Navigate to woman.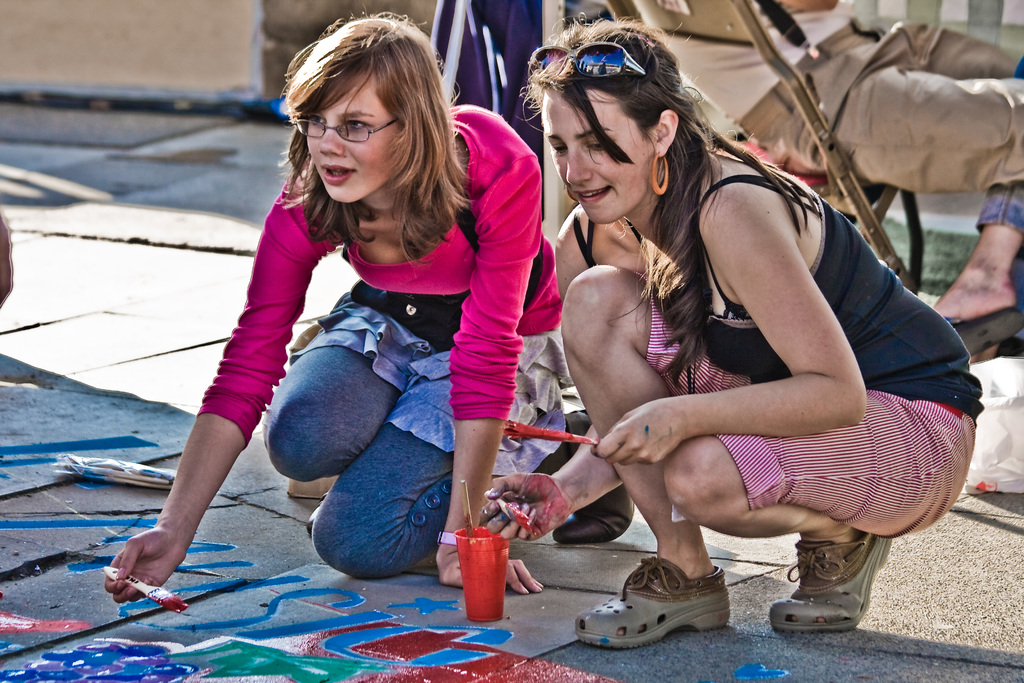
Navigation target: pyautogui.locateOnScreen(108, 0, 630, 595).
